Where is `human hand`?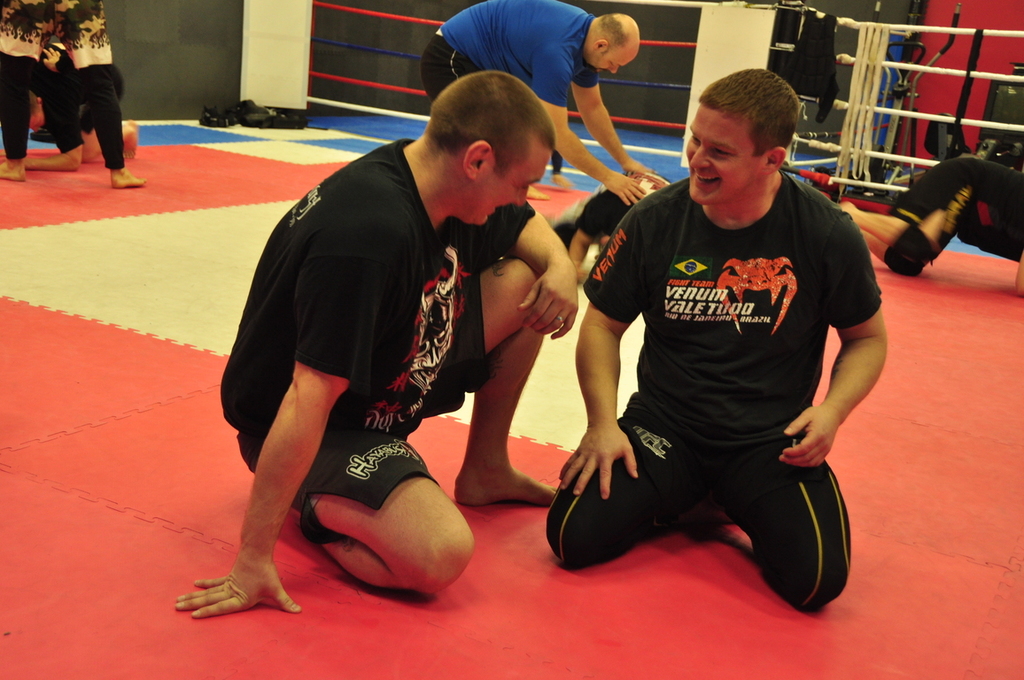
{"left": 606, "top": 172, "right": 647, "bottom": 209}.
